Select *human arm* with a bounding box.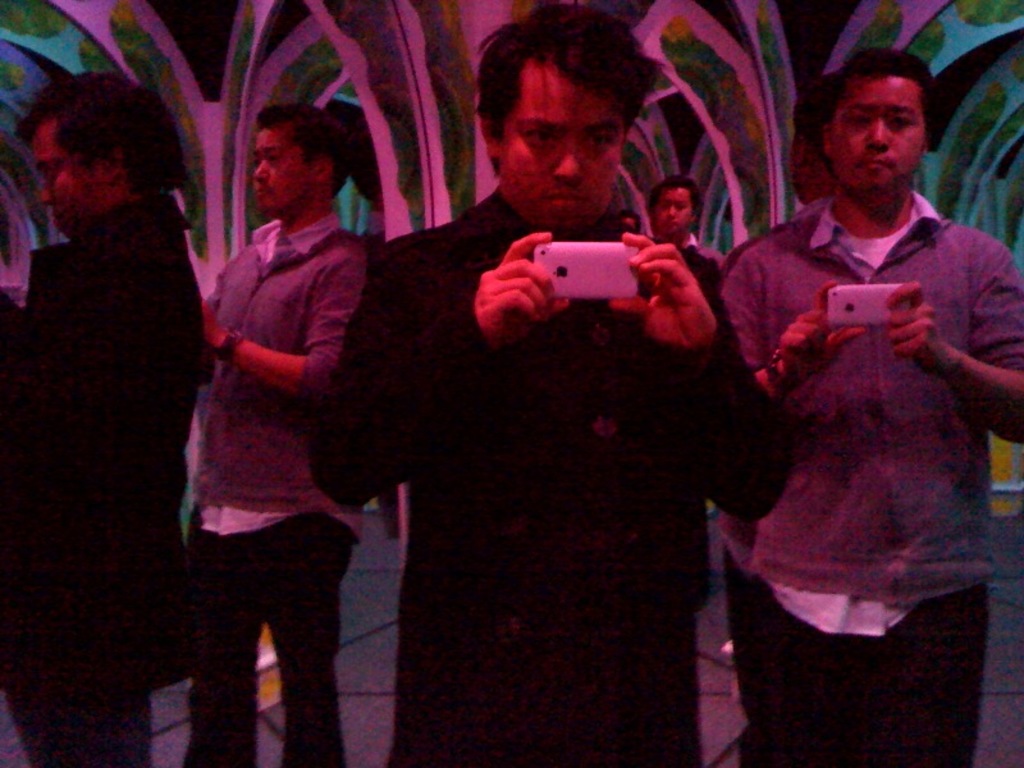
<bbox>200, 236, 371, 401</bbox>.
